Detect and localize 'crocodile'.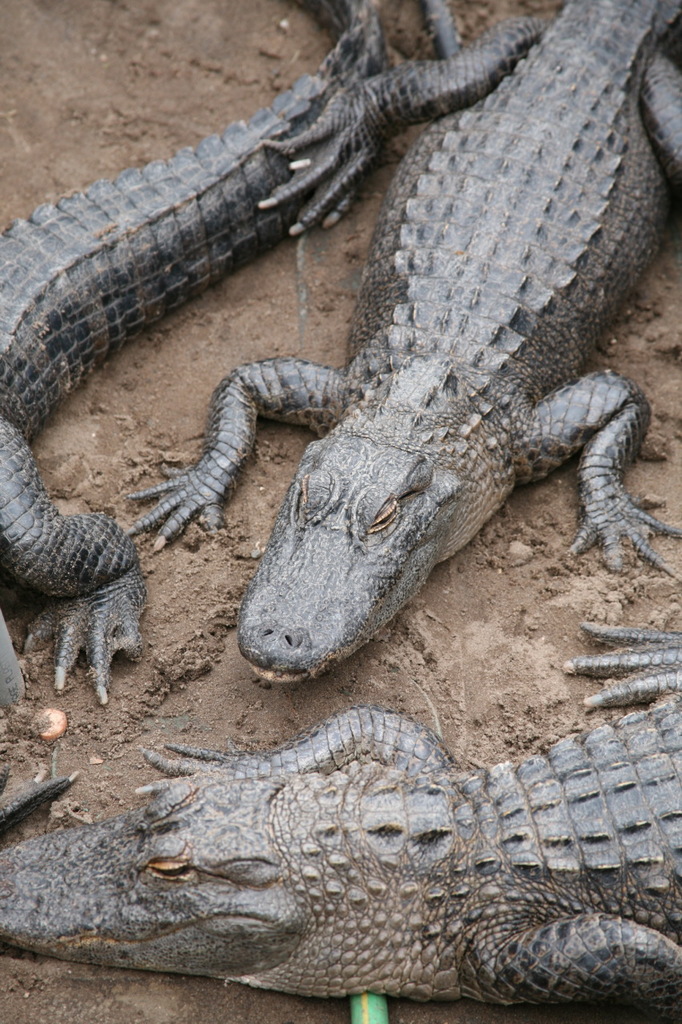
Localized at 0 0 386 713.
